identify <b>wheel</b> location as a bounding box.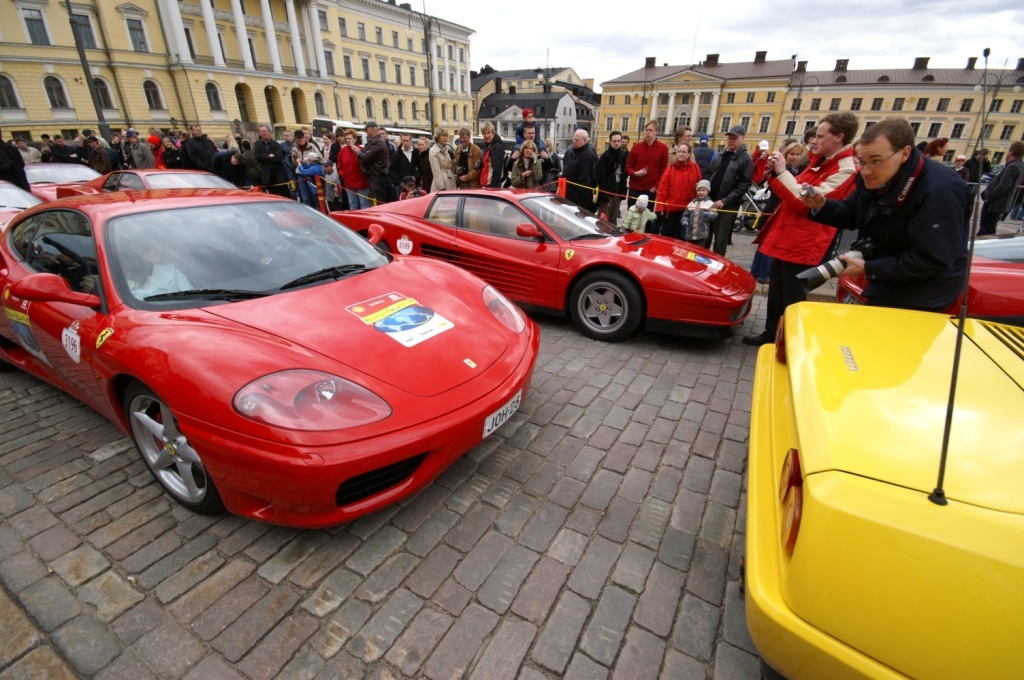
(731,217,742,233).
